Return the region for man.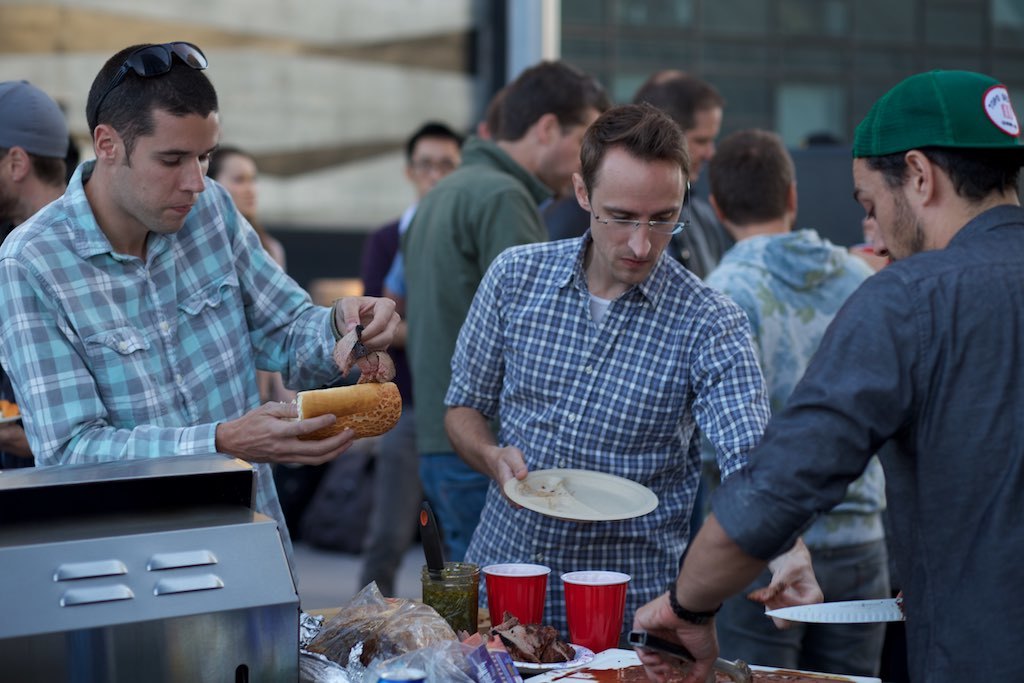
(0,42,403,615).
